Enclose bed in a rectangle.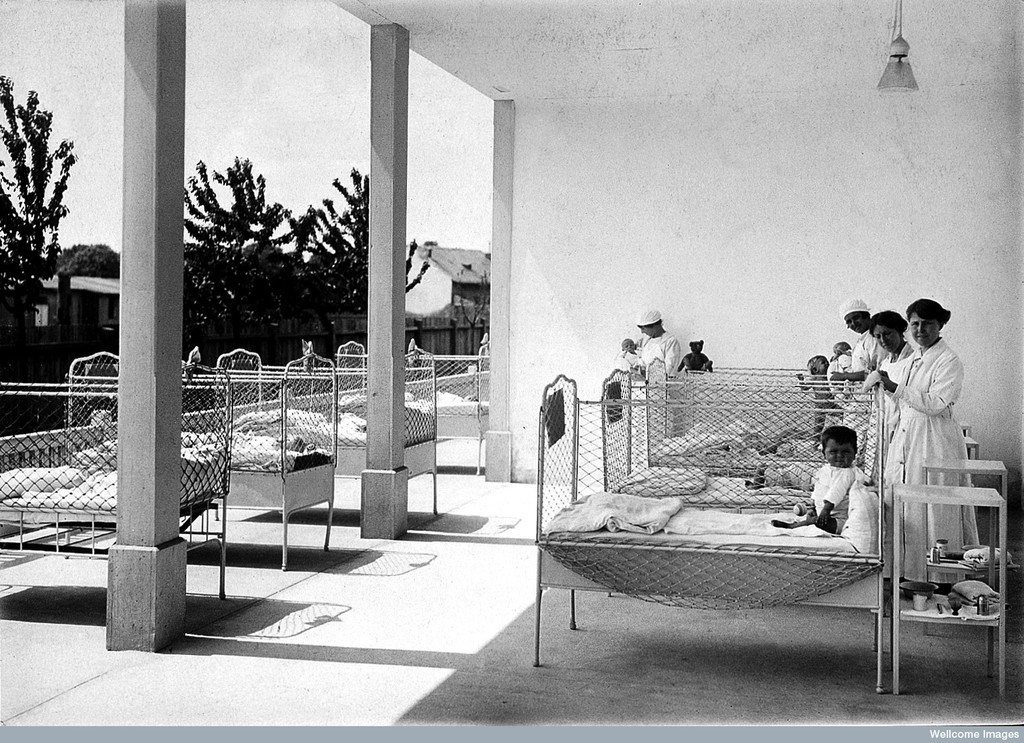
box=[598, 361, 884, 507].
